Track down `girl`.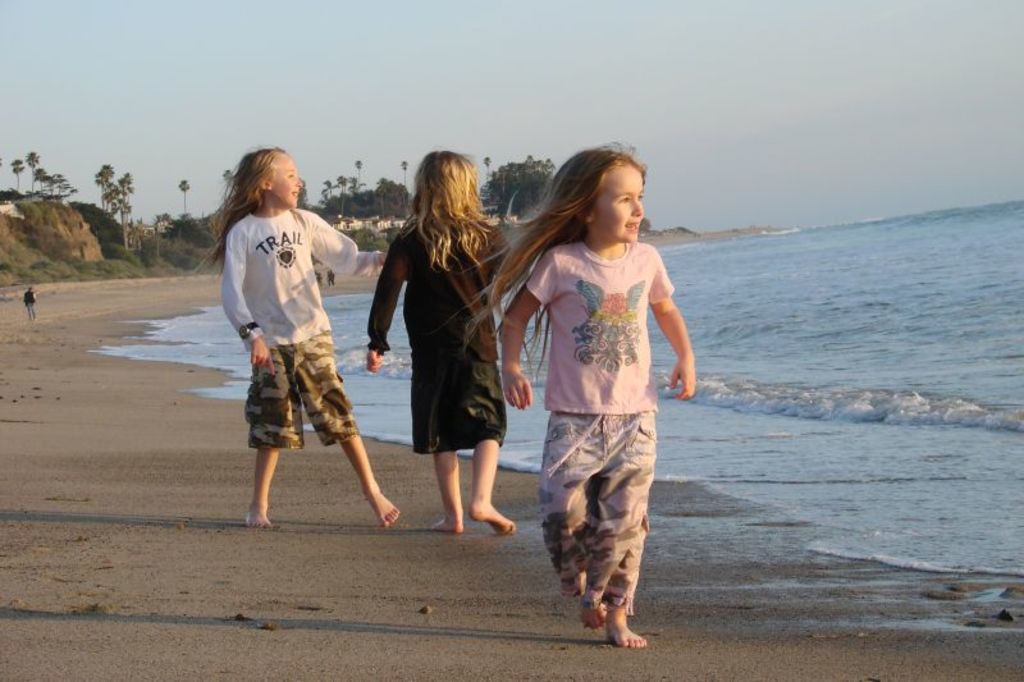
Tracked to x1=365, y1=150, x2=529, y2=540.
